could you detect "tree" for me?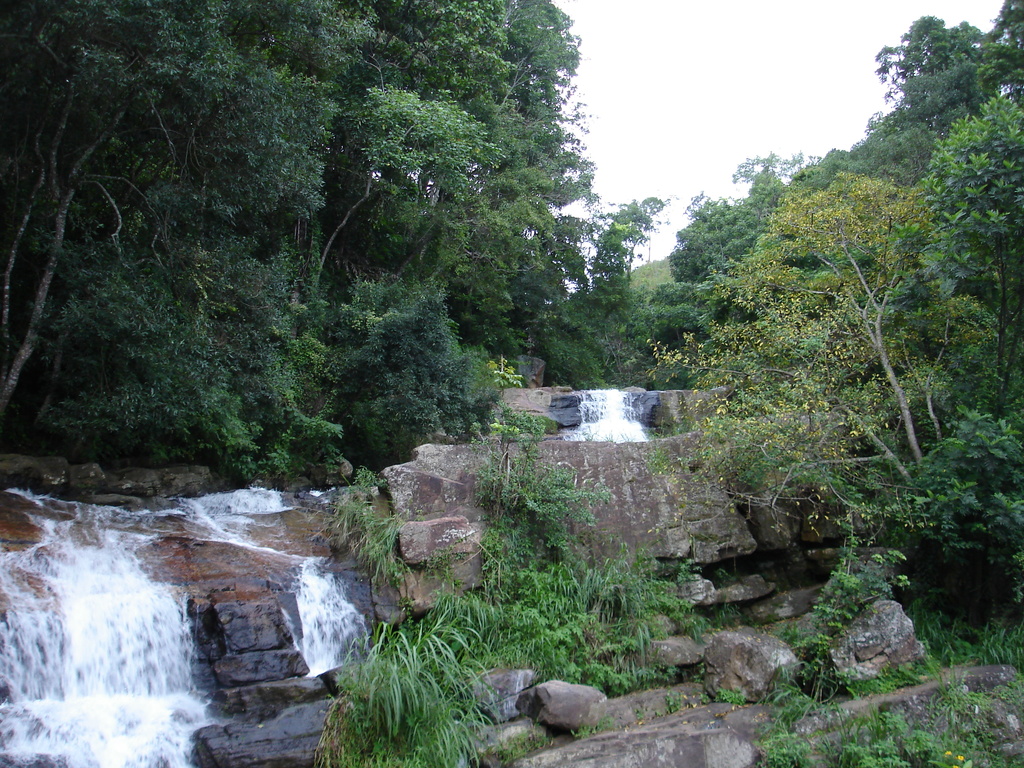
Detection result: 52,0,367,420.
